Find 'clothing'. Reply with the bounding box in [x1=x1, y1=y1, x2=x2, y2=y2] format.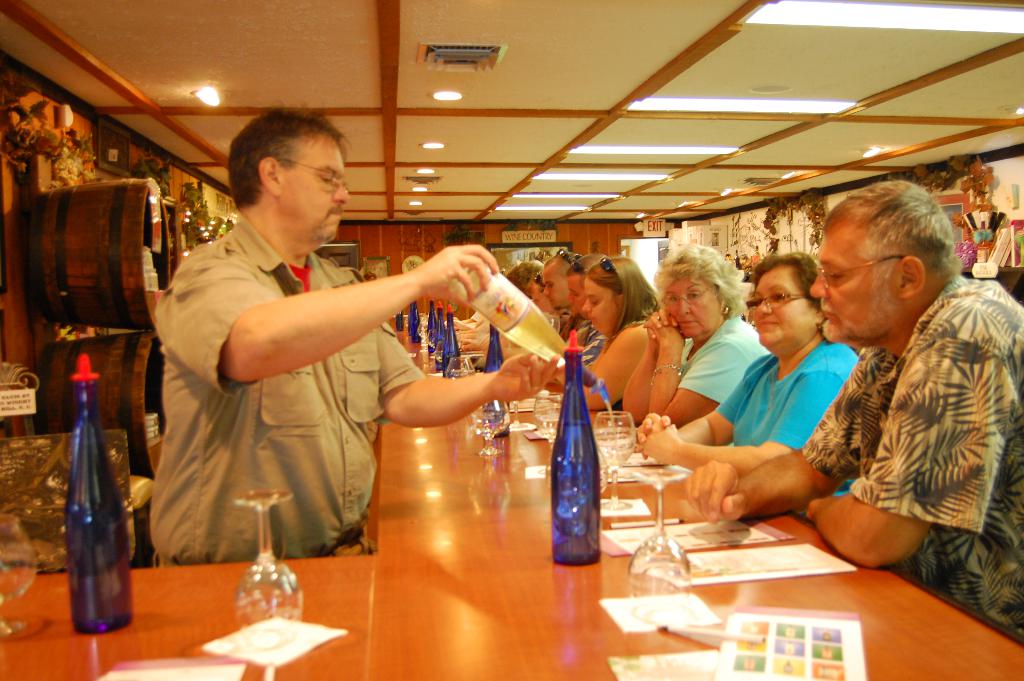
[x1=663, y1=306, x2=776, y2=448].
